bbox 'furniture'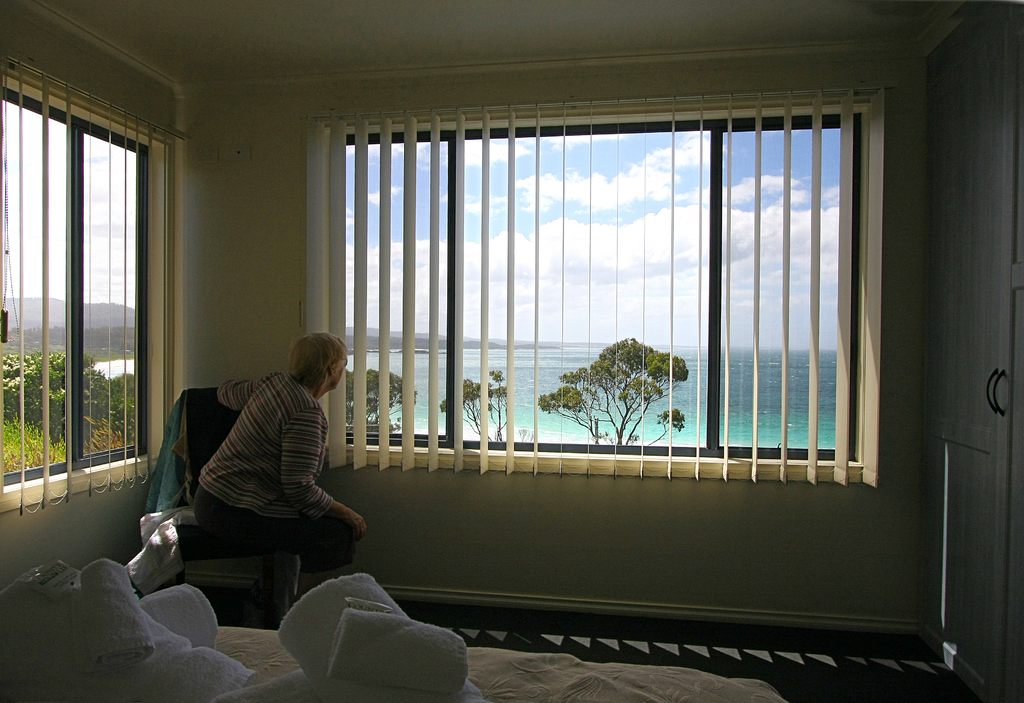
locate(129, 387, 301, 629)
